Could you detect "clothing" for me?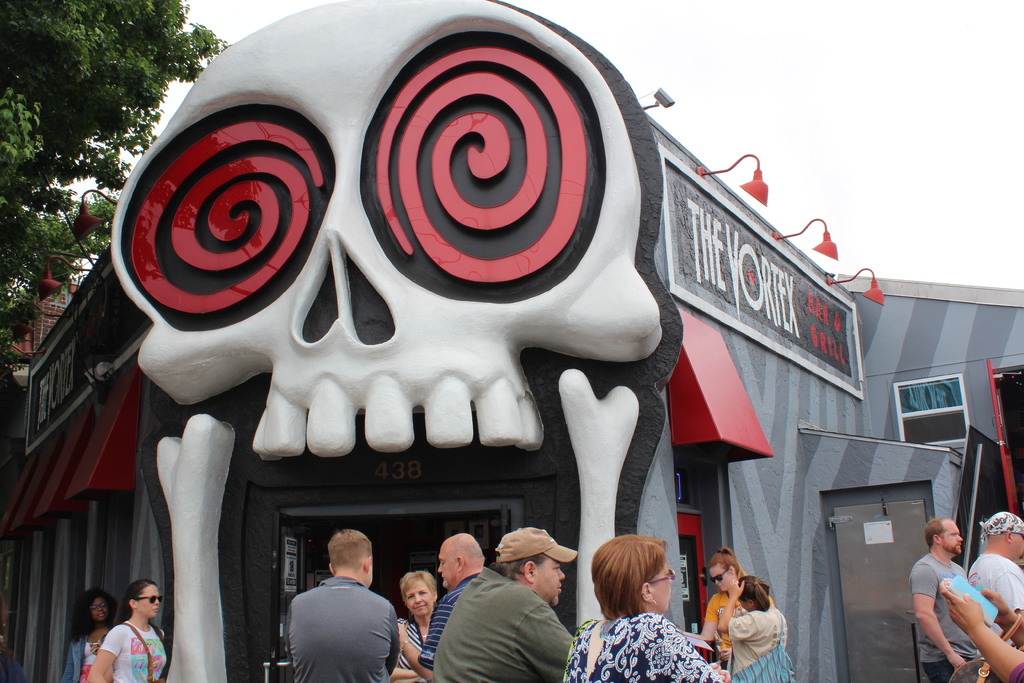
Detection result: x1=419 y1=574 x2=477 y2=670.
